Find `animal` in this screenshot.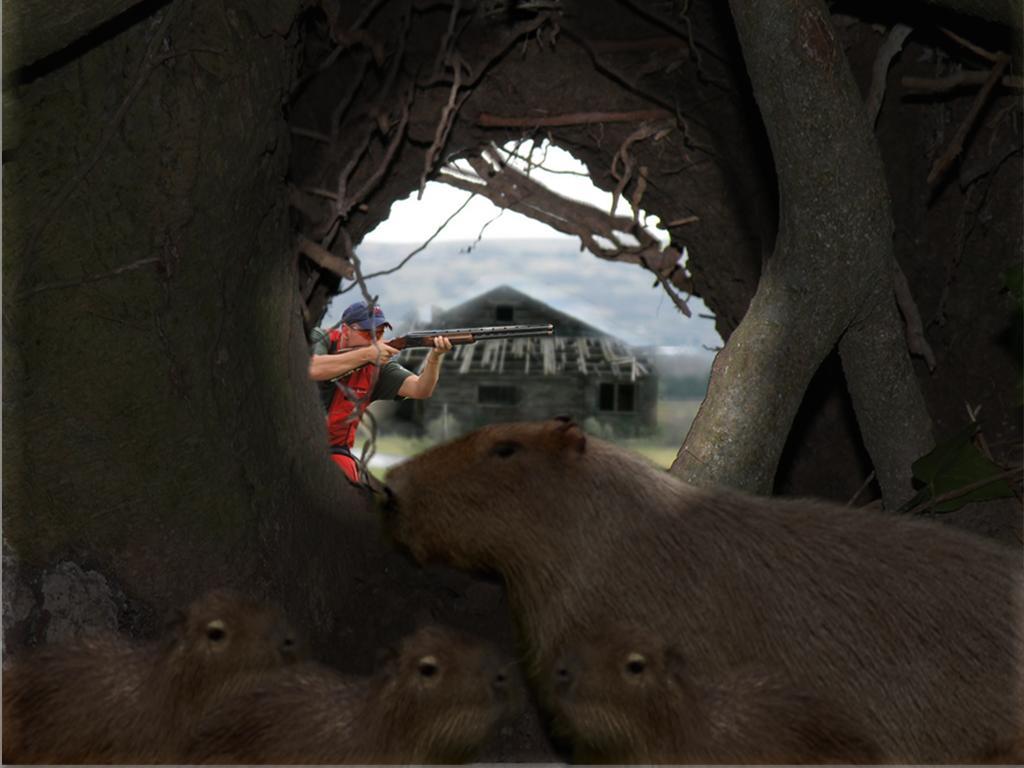
The bounding box for `animal` is (left=167, top=620, right=528, bottom=767).
